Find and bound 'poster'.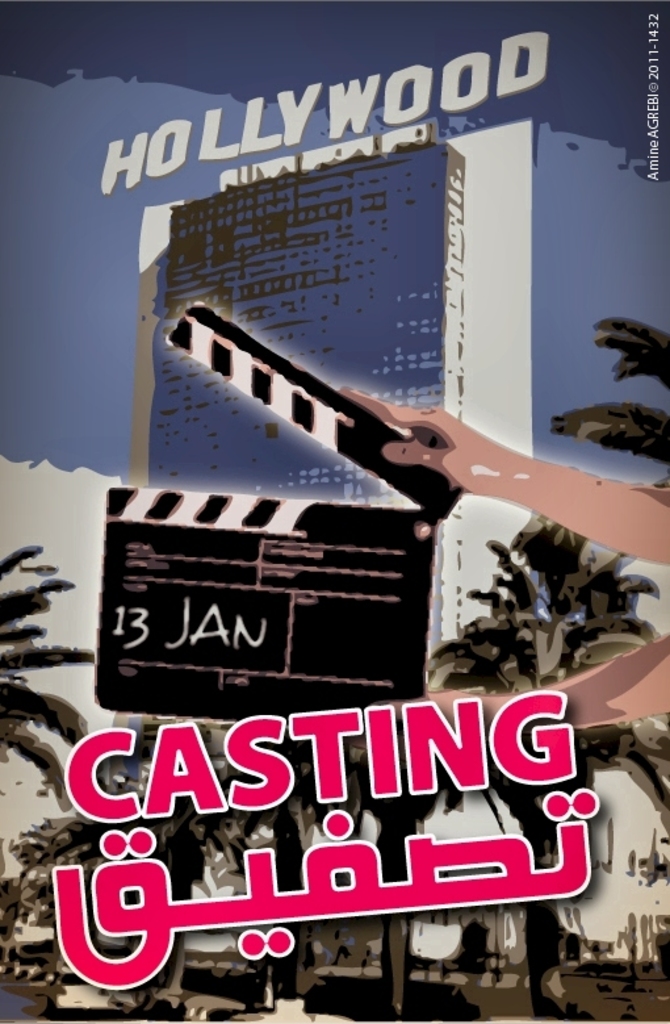
Bound: [0,0,669,1023].
